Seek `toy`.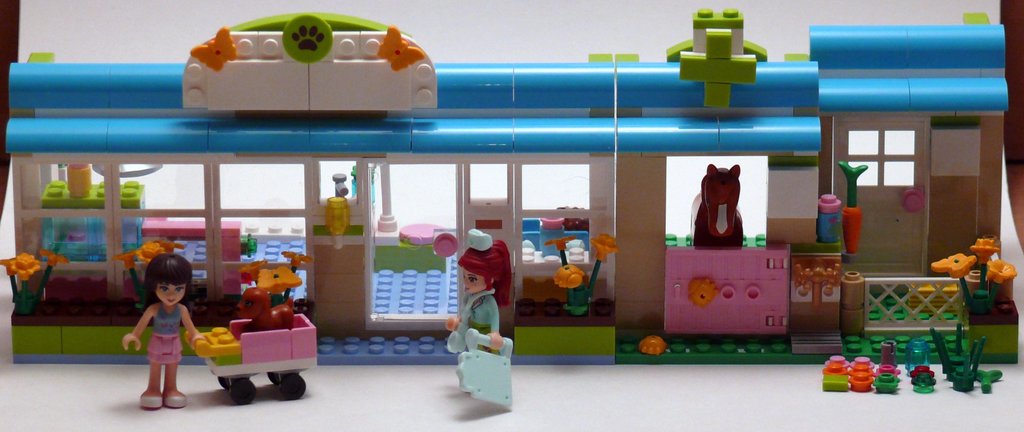
[189, 289, 317, 404].
